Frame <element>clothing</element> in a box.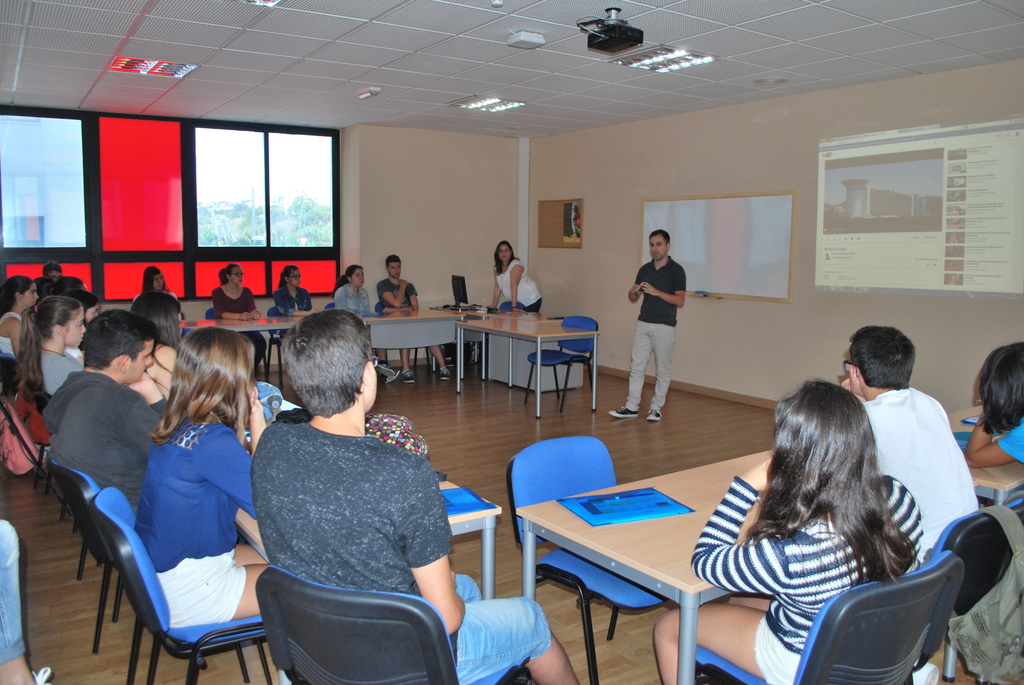
left=273, top=284, right=316, bottom=340.
